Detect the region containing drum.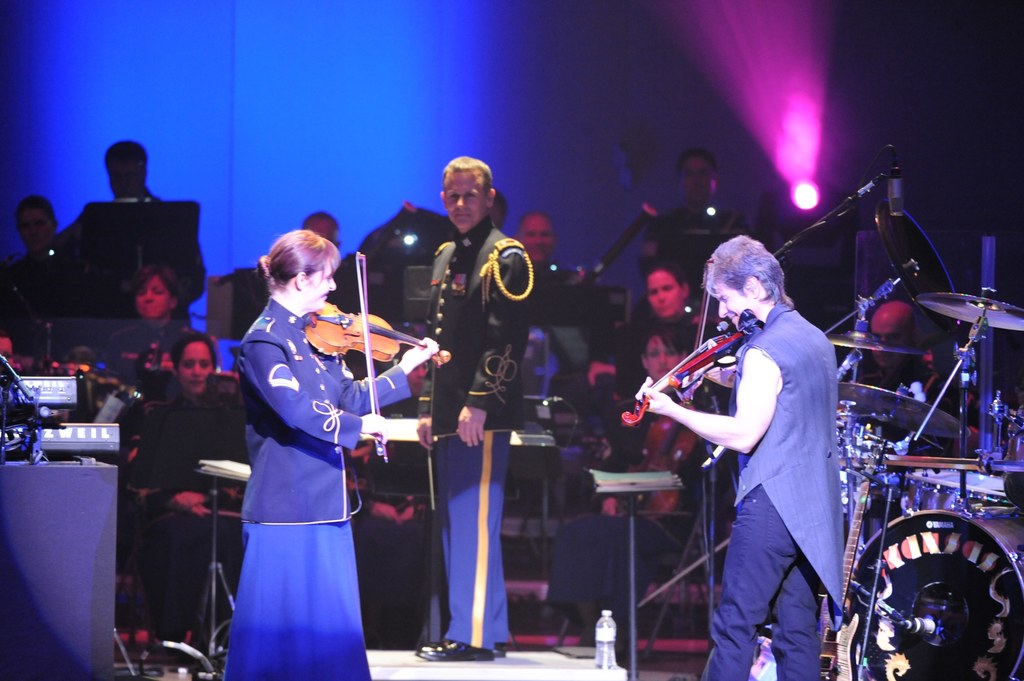
x1=842, y1=513, x2=1023, y2=680.
